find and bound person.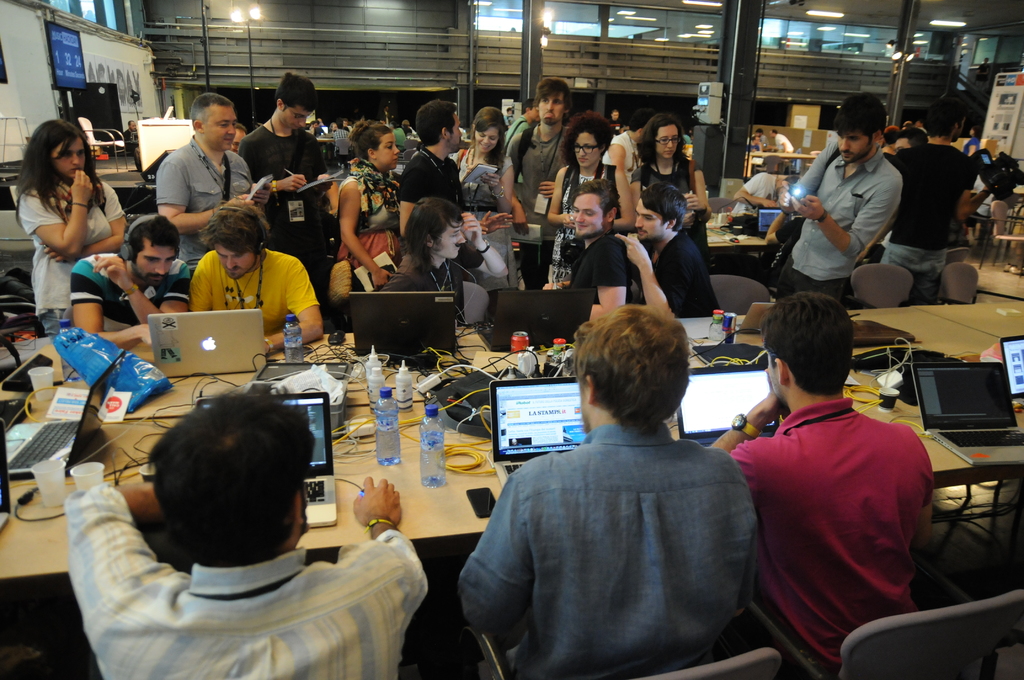
Bound: rect(458, 300, 764, 679).
